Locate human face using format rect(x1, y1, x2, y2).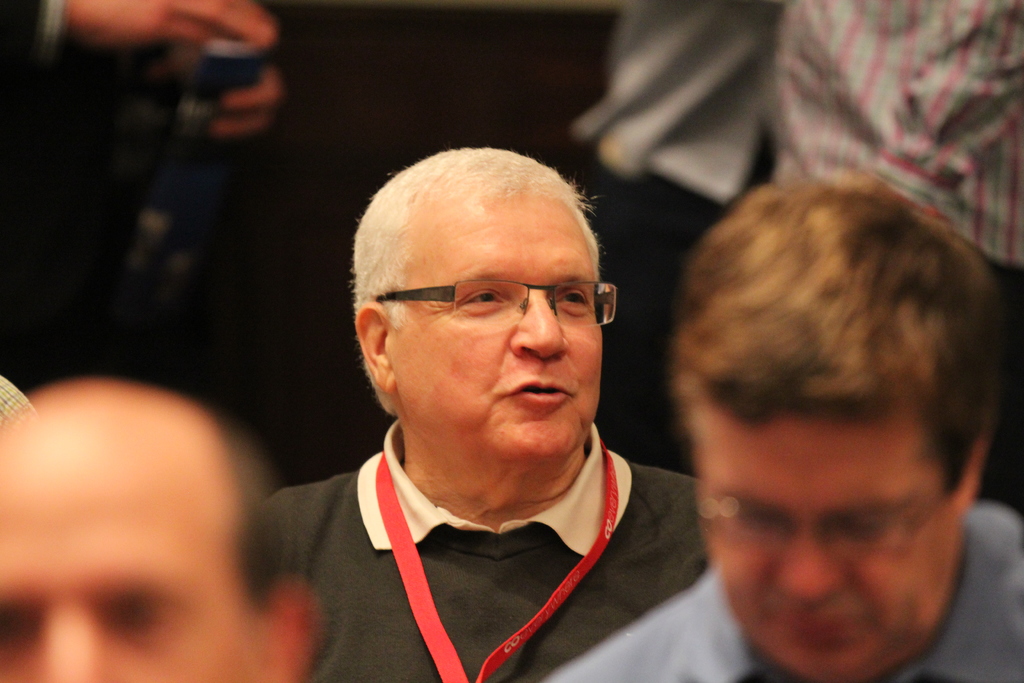
rect(391, 206, 606, 465).
